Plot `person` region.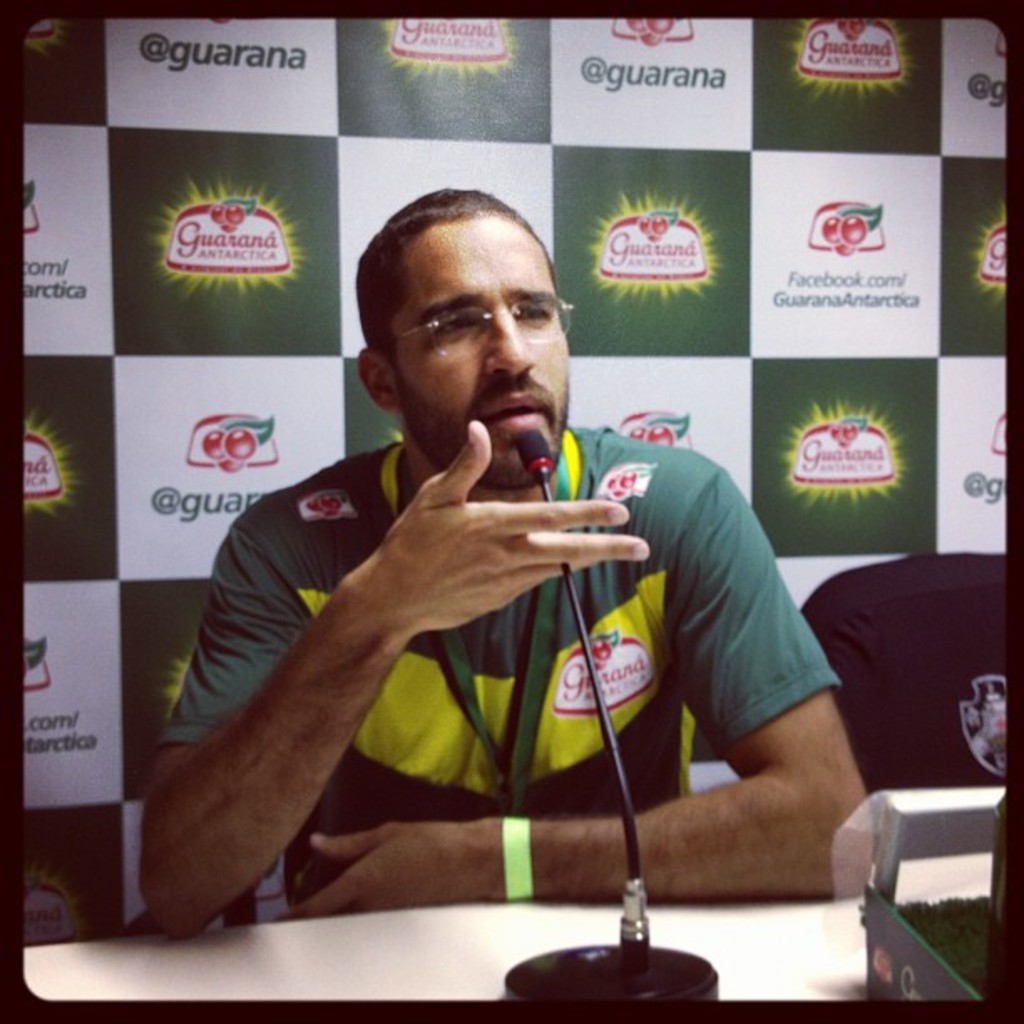
Plotted at Rect(134, 226, 795, 977).
